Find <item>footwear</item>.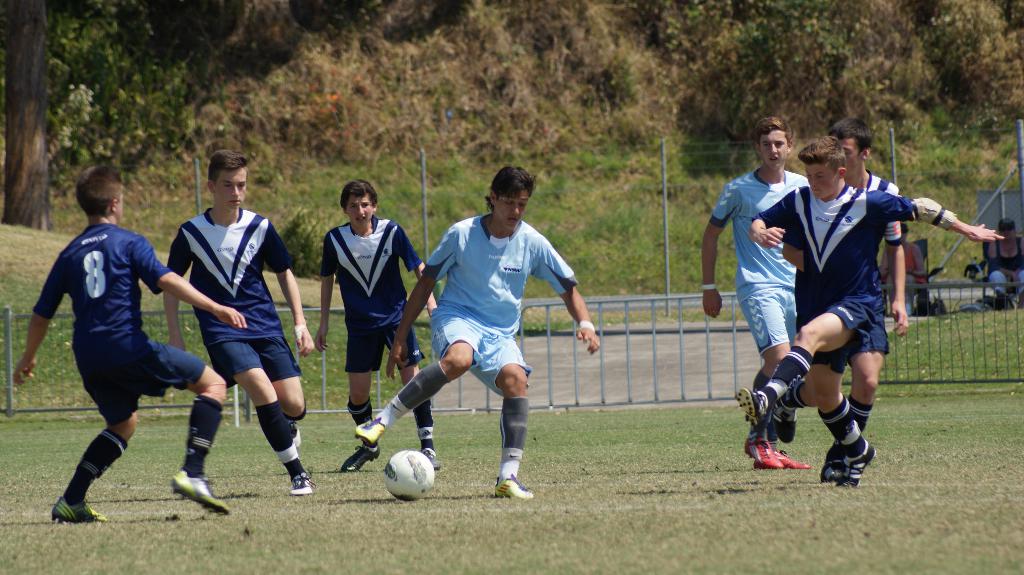
Rect(774, 445, 811, 469).
